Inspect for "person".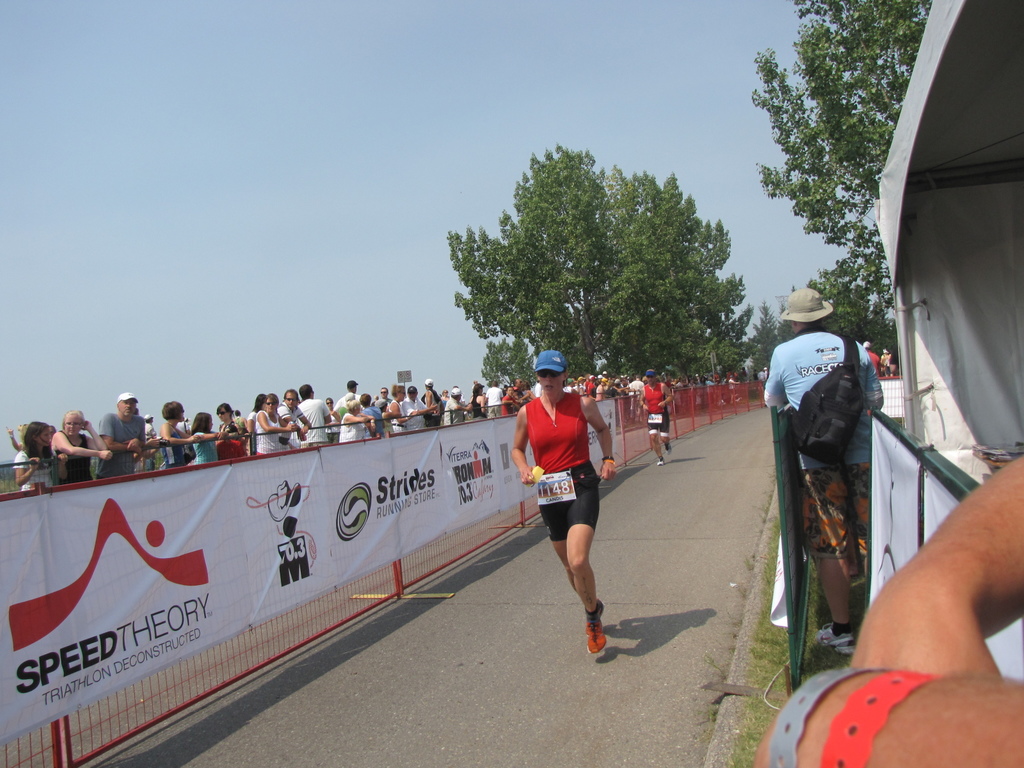
Inspection: rect(4, 376, 535, 490).
